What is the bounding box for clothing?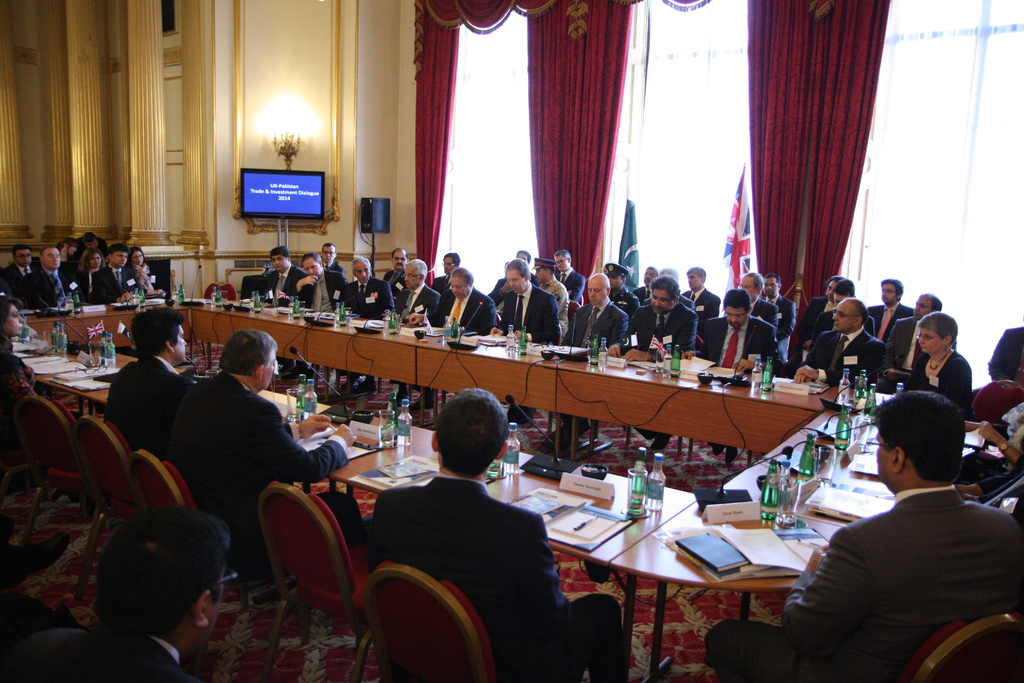
bbox=[445, 288, 496, 325].
